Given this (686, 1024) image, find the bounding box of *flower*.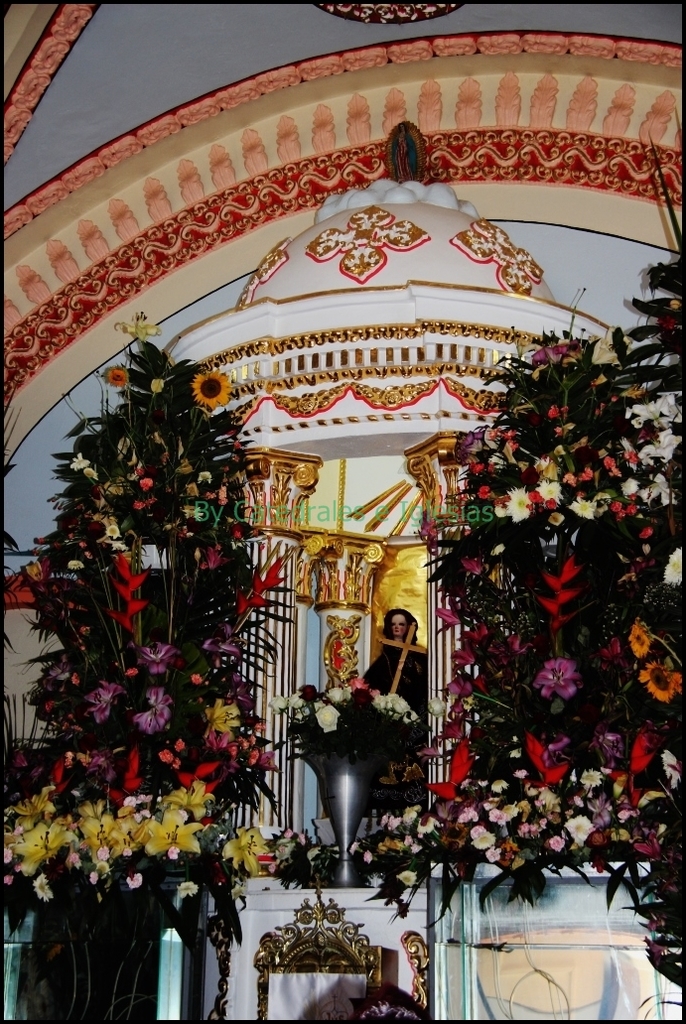
bbox(114, 665, 146, 688).
